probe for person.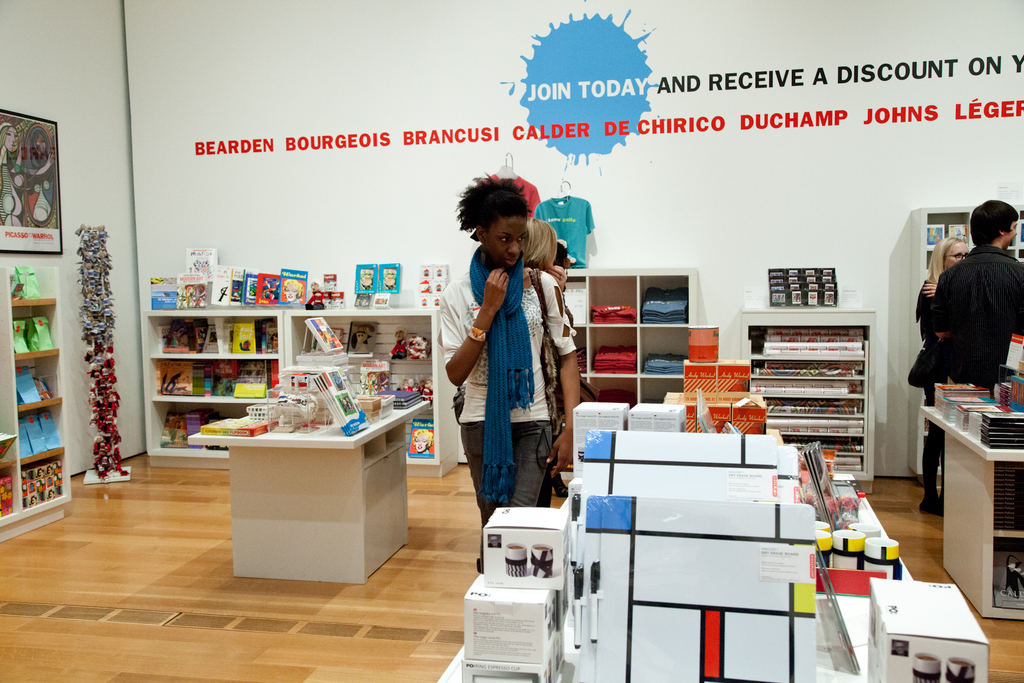
Probe result: {"left": 264, "top": 329, "right": 280, "bottom": 354}.
